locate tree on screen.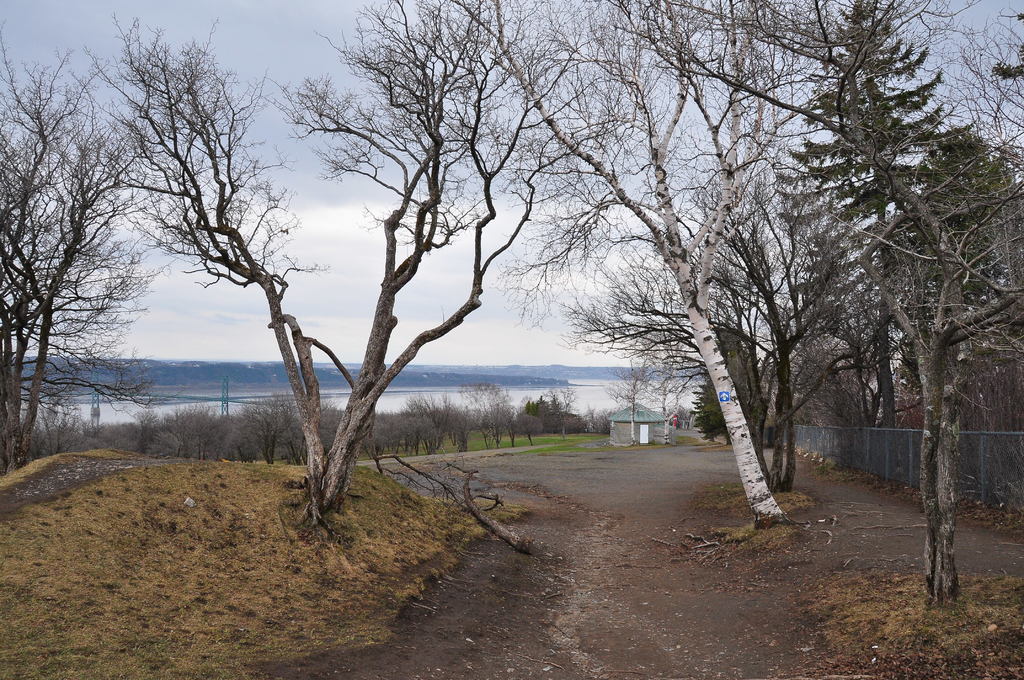
On screen at pyautogui.locateOnScreen(4, 354, 678, 387).
